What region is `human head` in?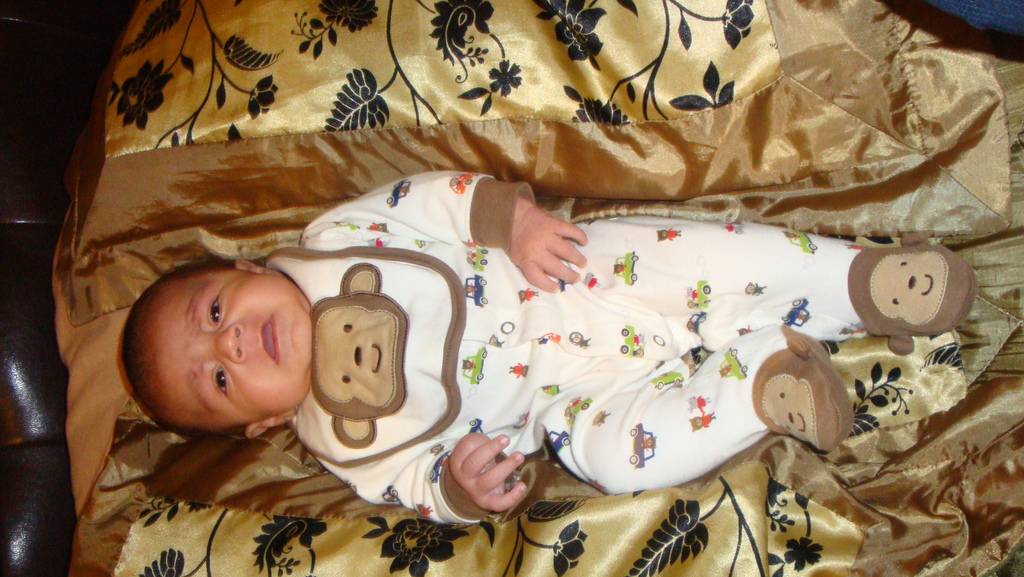
select_region(118, 238, 296, 425).
